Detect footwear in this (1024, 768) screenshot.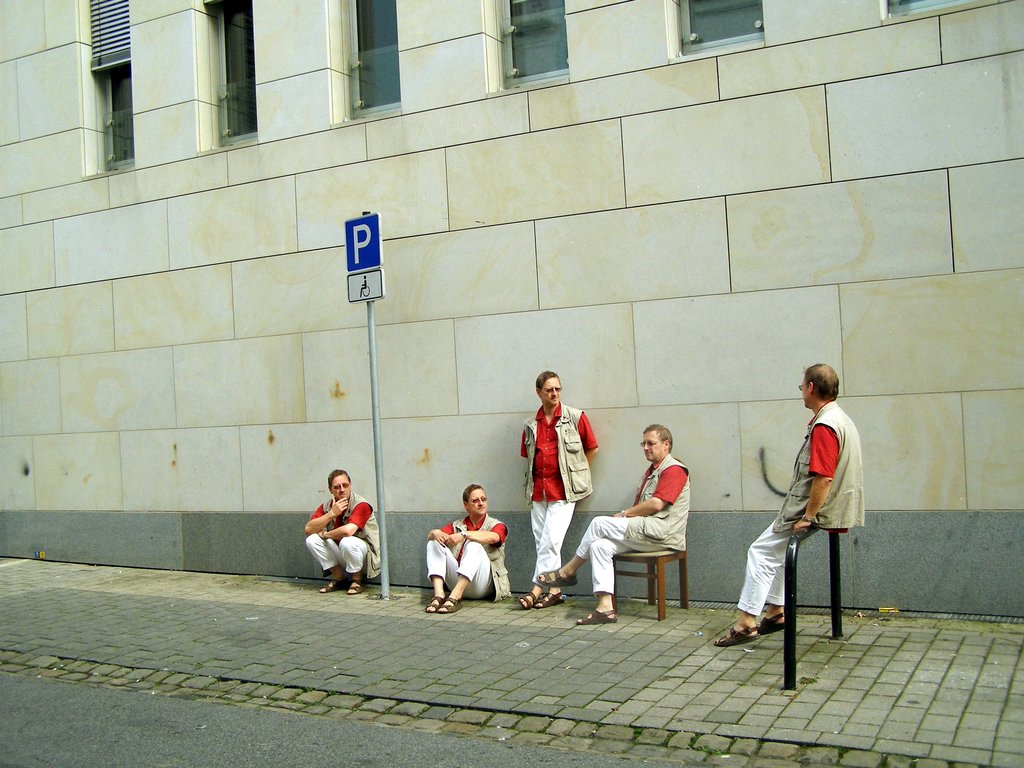
Detection: bbox=[517, 588, 541, 609].
